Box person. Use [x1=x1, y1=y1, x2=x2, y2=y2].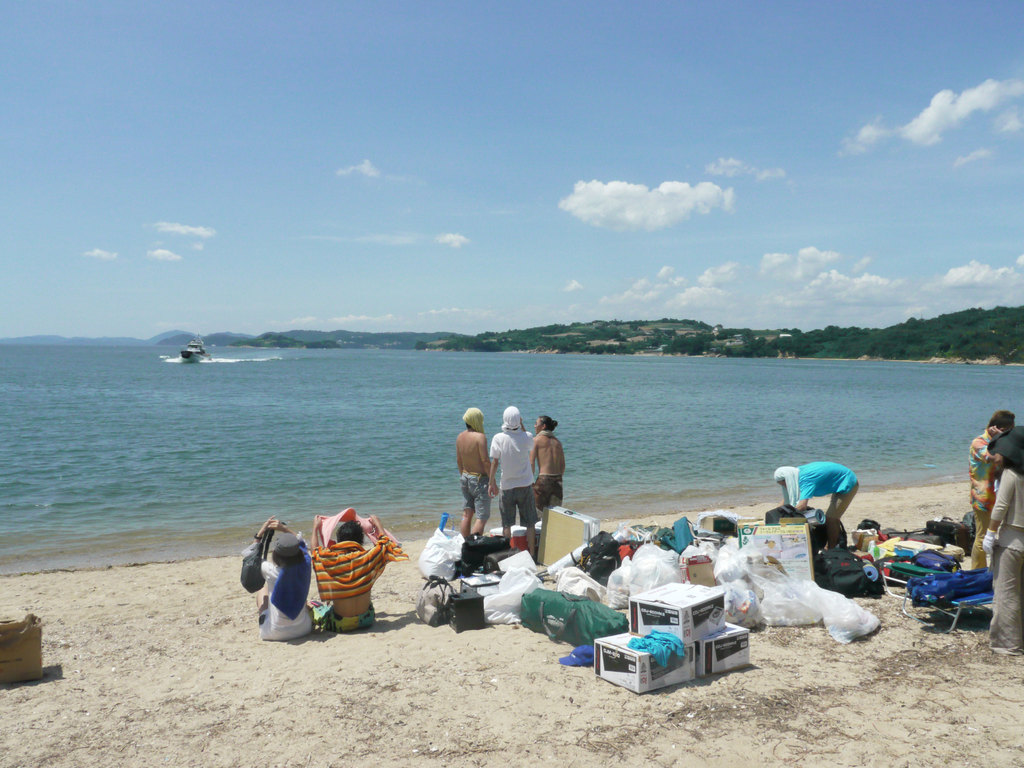
[x1=787, y1=460, x2=868, y2=555].
